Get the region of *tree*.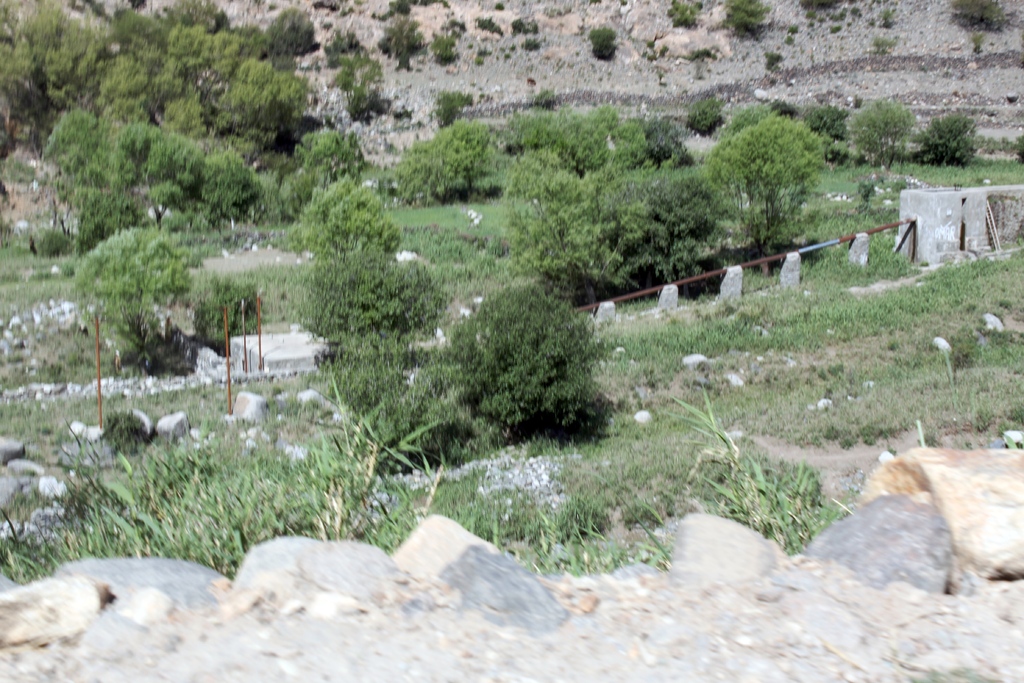
bbox=(909, 114, 977, 169).
